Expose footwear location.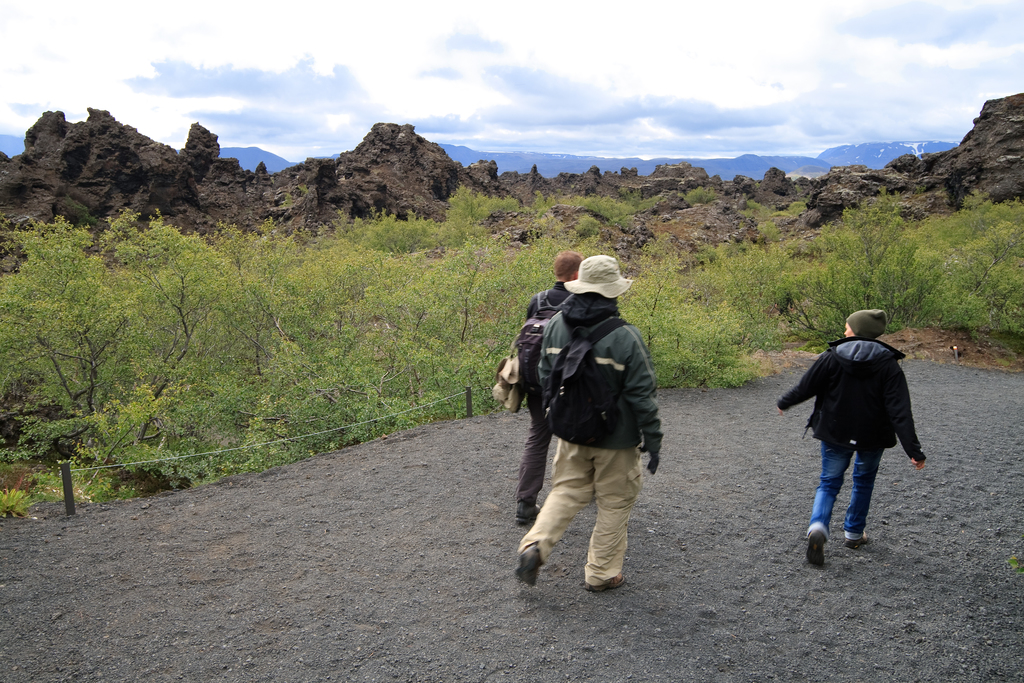
Exposed at 844:531:869:551.
